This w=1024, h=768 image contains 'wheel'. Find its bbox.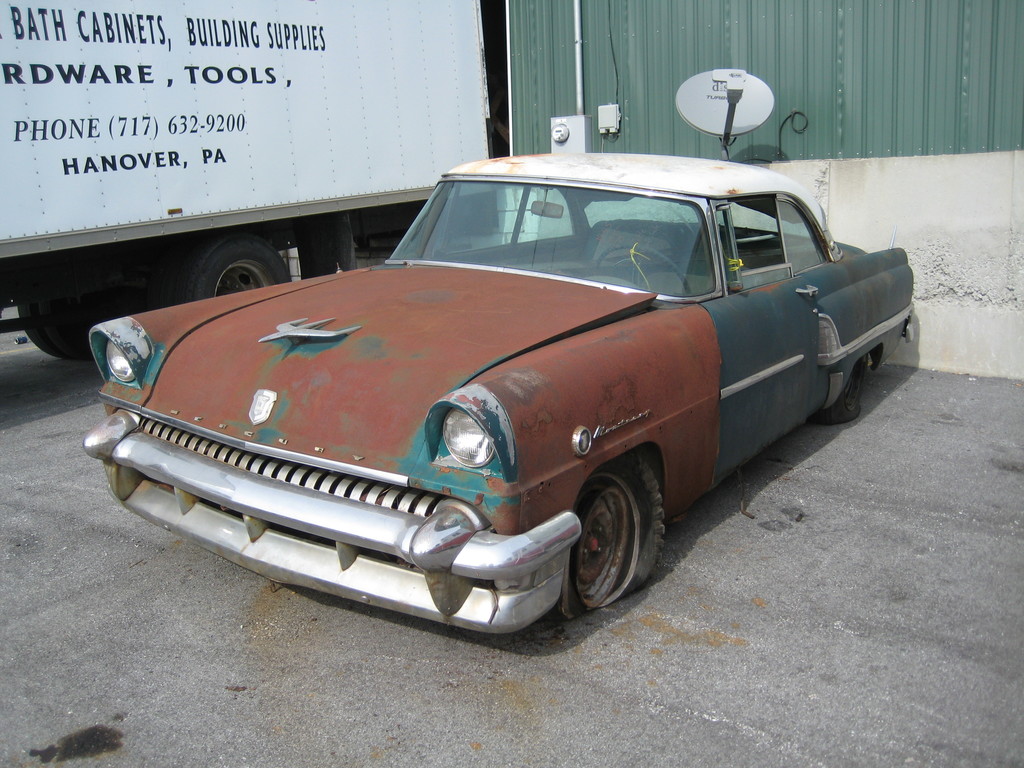
<box>809,355,868,424</box>.
